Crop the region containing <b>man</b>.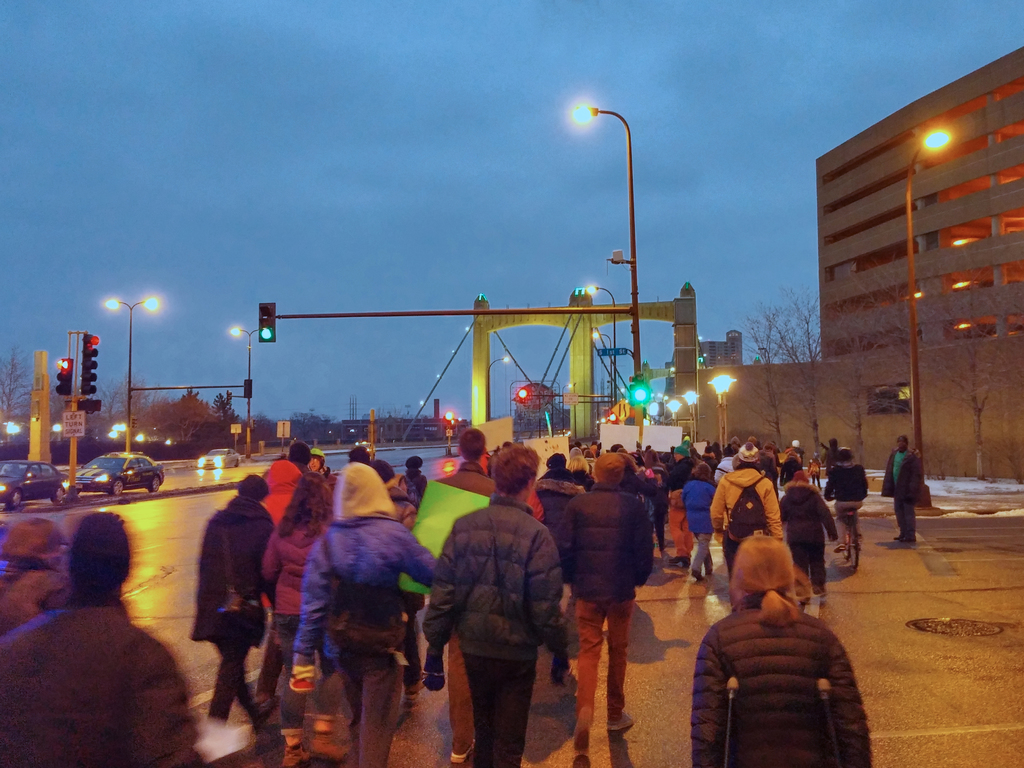
Crop region: [432,426,499,501].
